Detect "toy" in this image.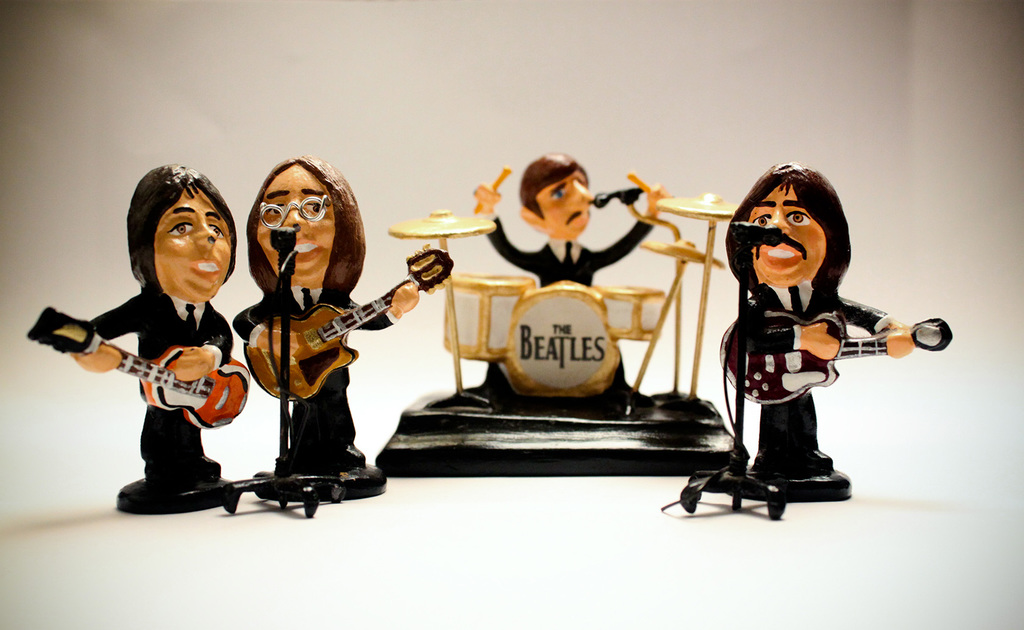
Detection: {"x1": 685, "y1": 163, "x2": 936, "y2": 510}.
